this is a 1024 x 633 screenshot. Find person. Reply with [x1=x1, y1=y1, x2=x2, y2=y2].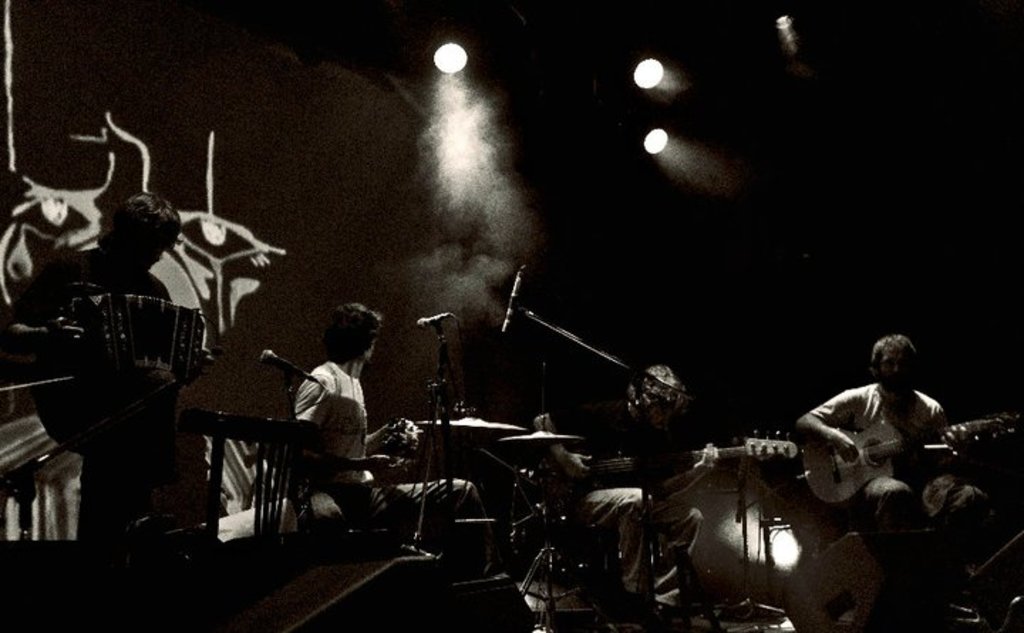
[x1=290, y1=300, x2=476, y2=583].
